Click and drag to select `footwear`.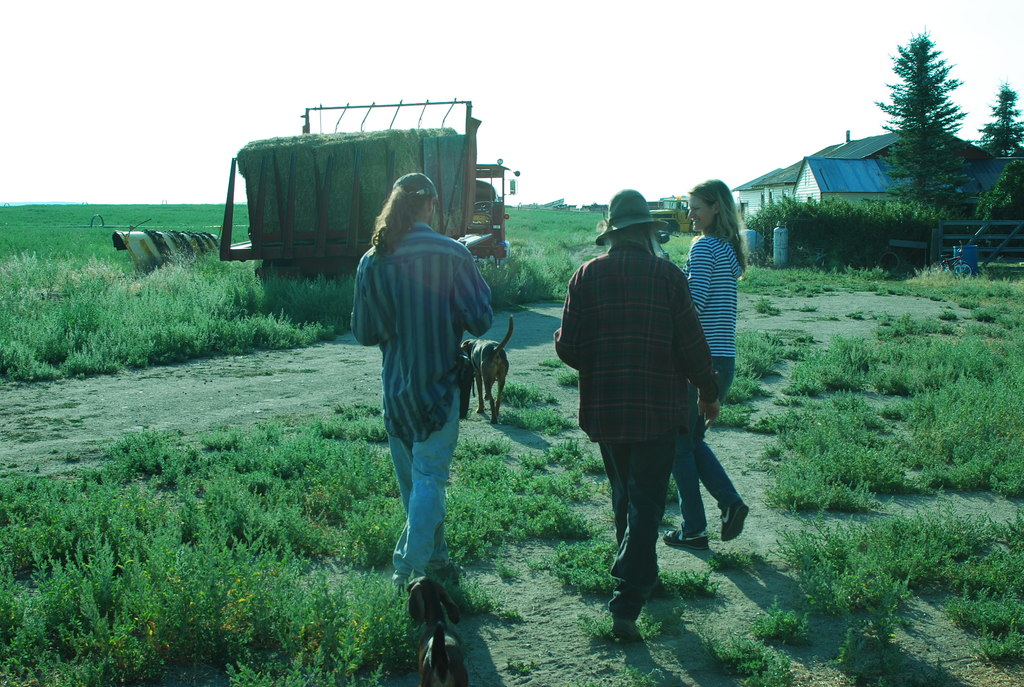
Selection: (607,594,641,641).
